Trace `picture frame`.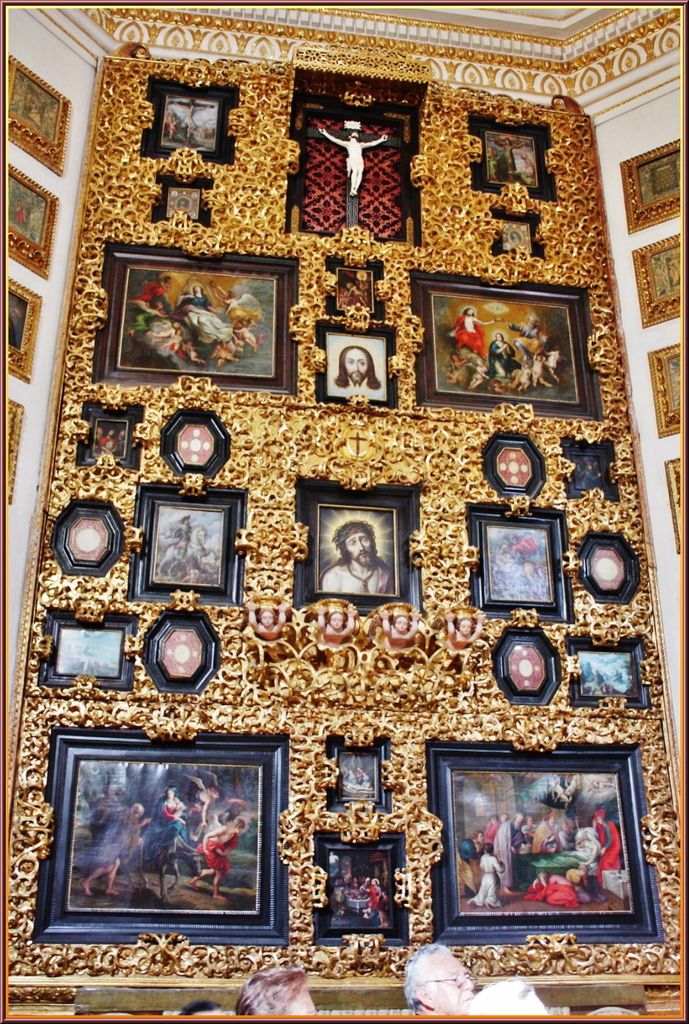
Traced to (left=8, top=161, right=58, bottom=280).
